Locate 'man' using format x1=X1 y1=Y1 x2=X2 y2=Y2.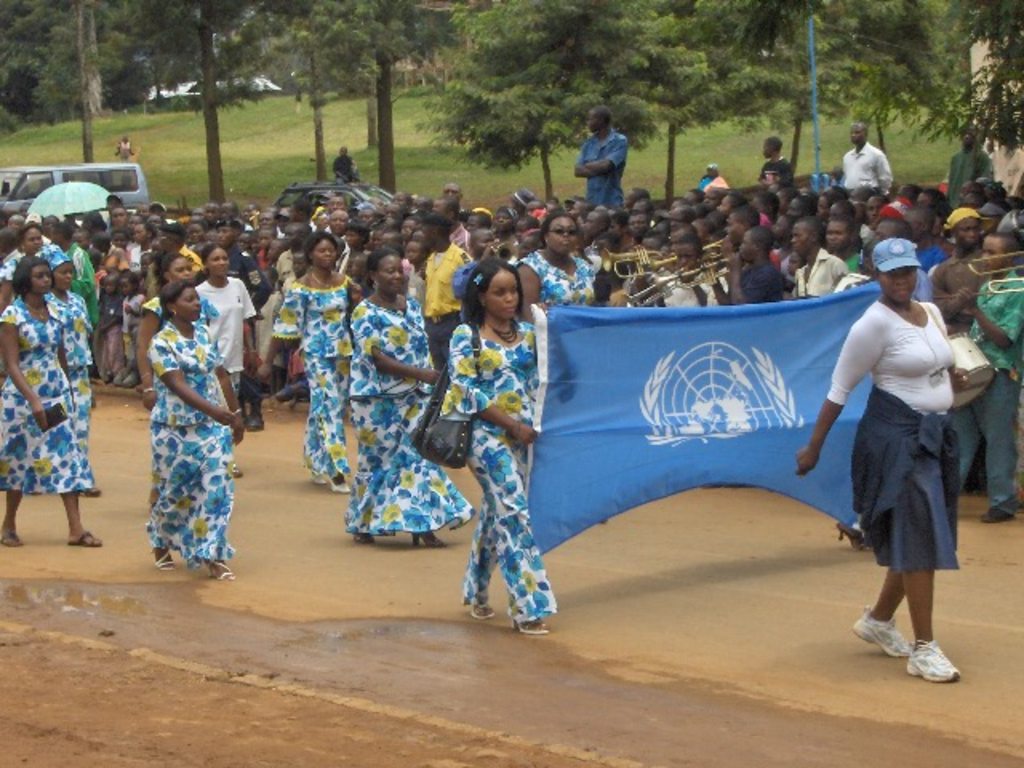
x1=334 y1=141 x2=358 y2=184.
